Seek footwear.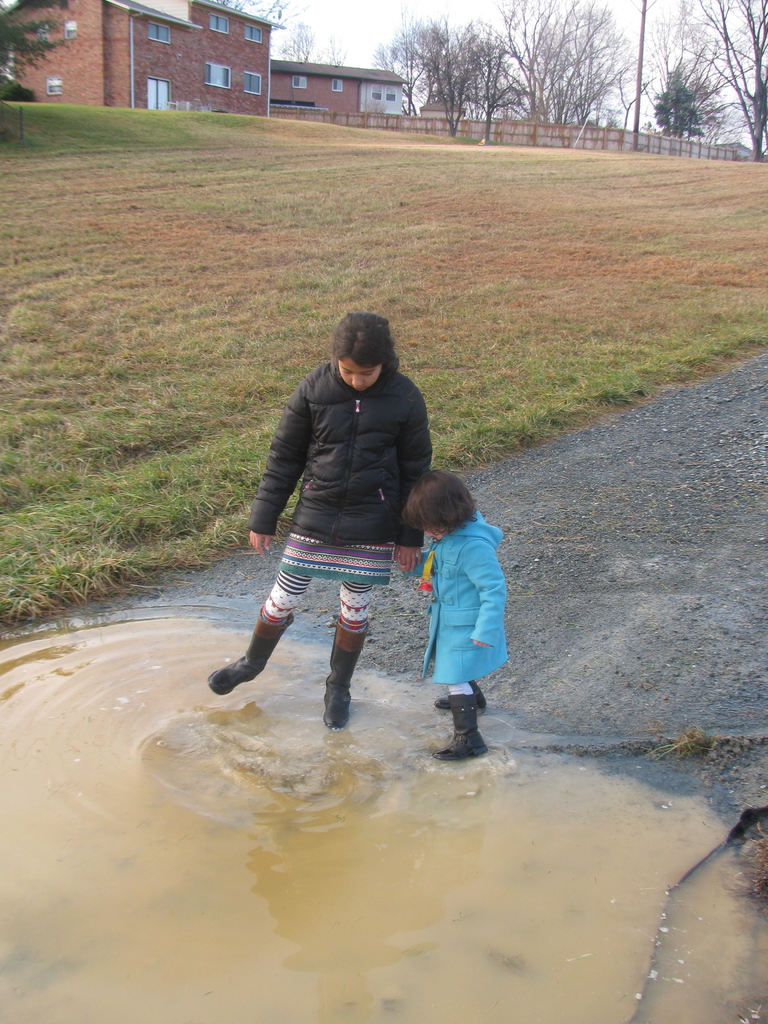
l=430, t=691, r=490, b=764.
